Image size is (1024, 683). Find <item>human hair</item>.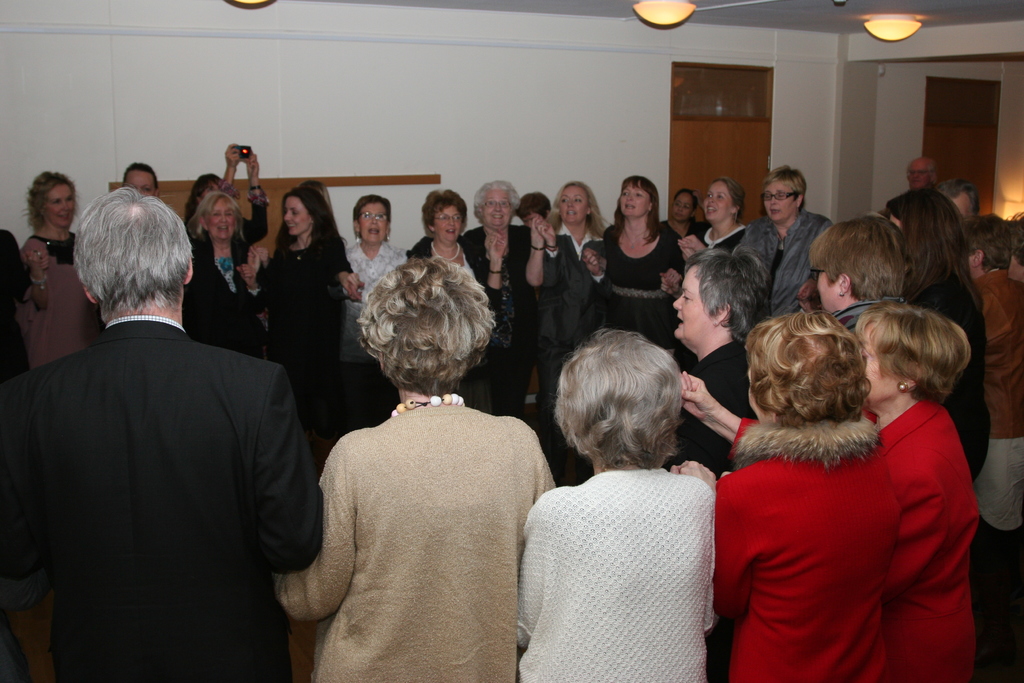
[681,243,772,345].
